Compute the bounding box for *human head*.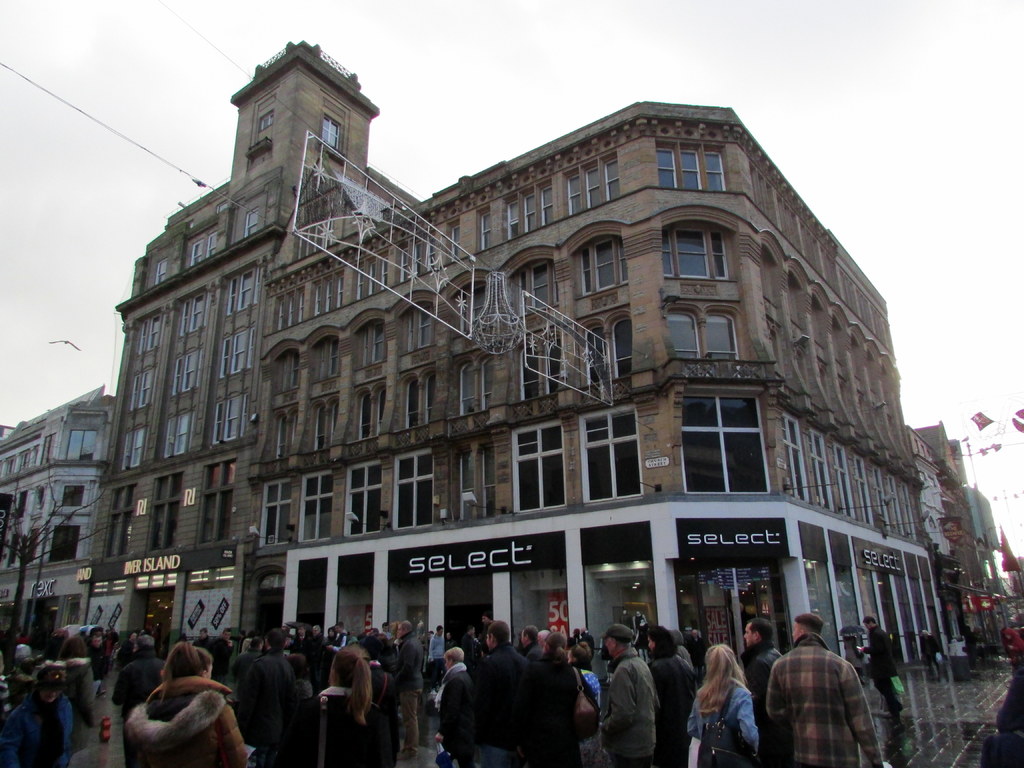
690 625 701 642.
